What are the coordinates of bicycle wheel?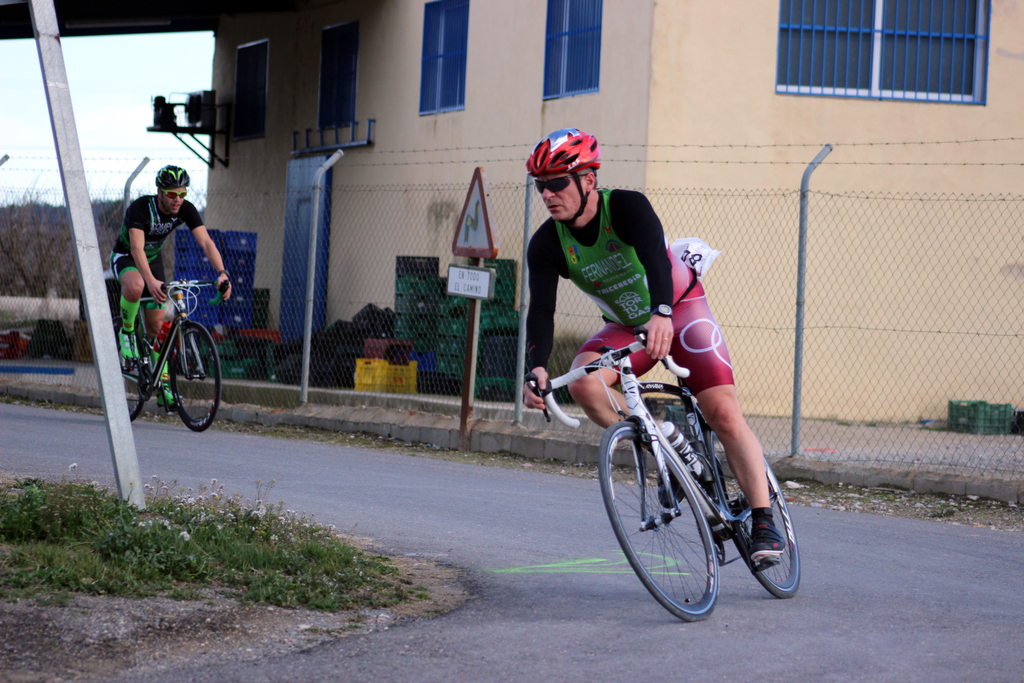
select_region(110, 304, 153, 424).
